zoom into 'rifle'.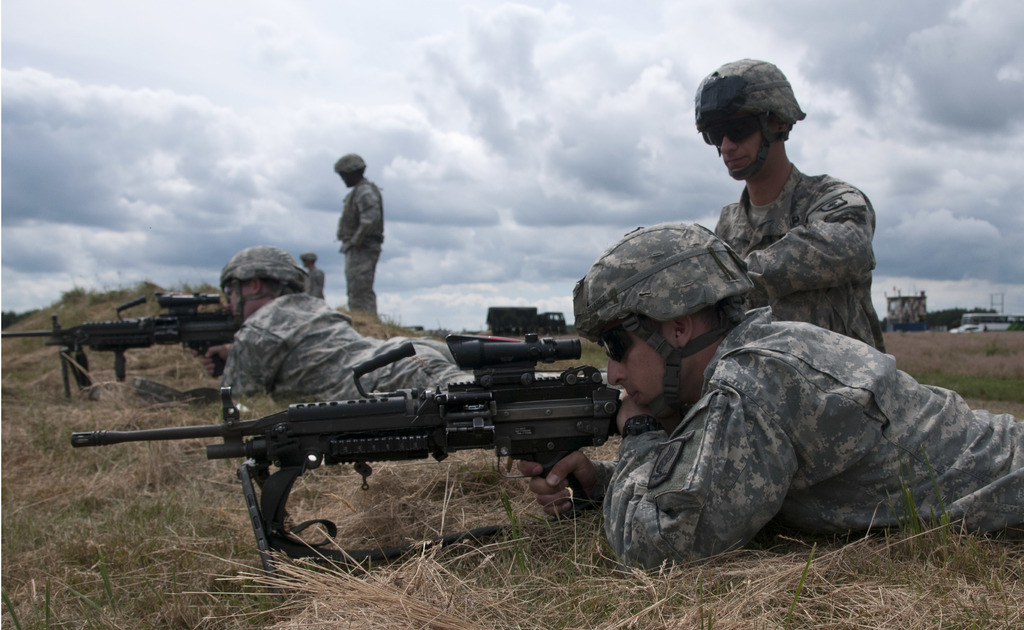
Zoom target: 77, 318, 638, 582.
